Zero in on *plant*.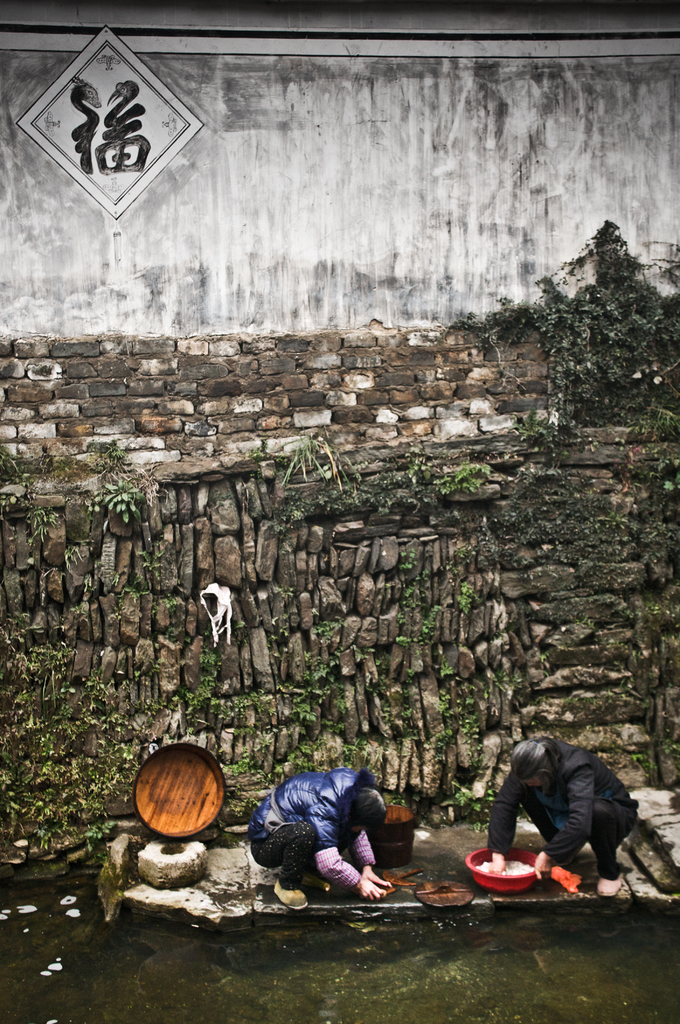
Zeroed in: select_region(106, 438, 147, 516).
